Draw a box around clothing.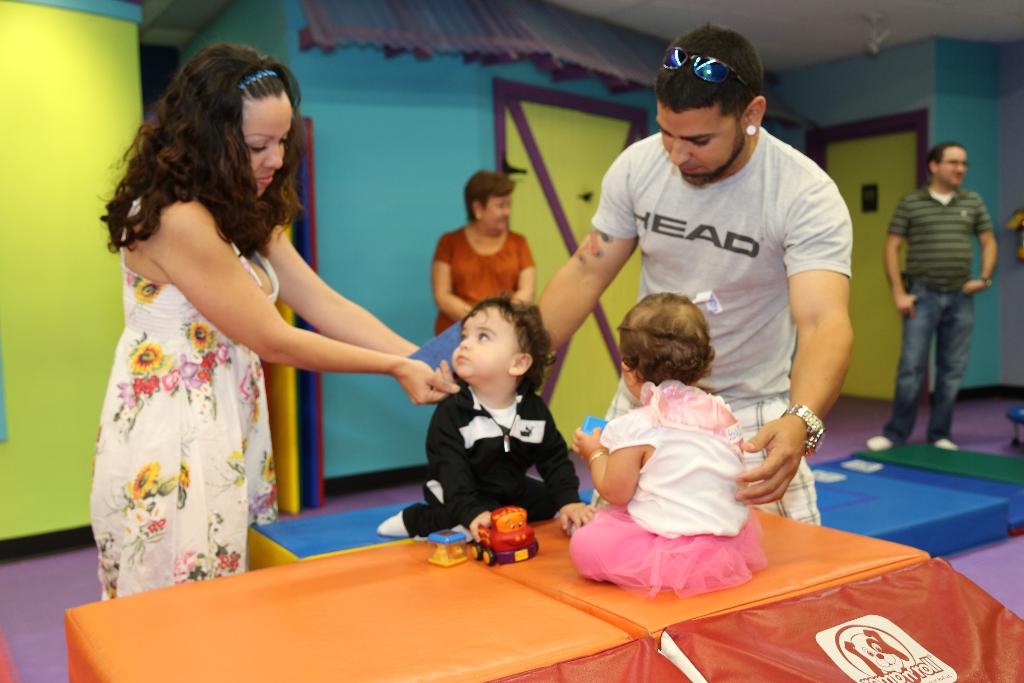
pyautogui.locateOnScreen(583, 125, 852, 531).
